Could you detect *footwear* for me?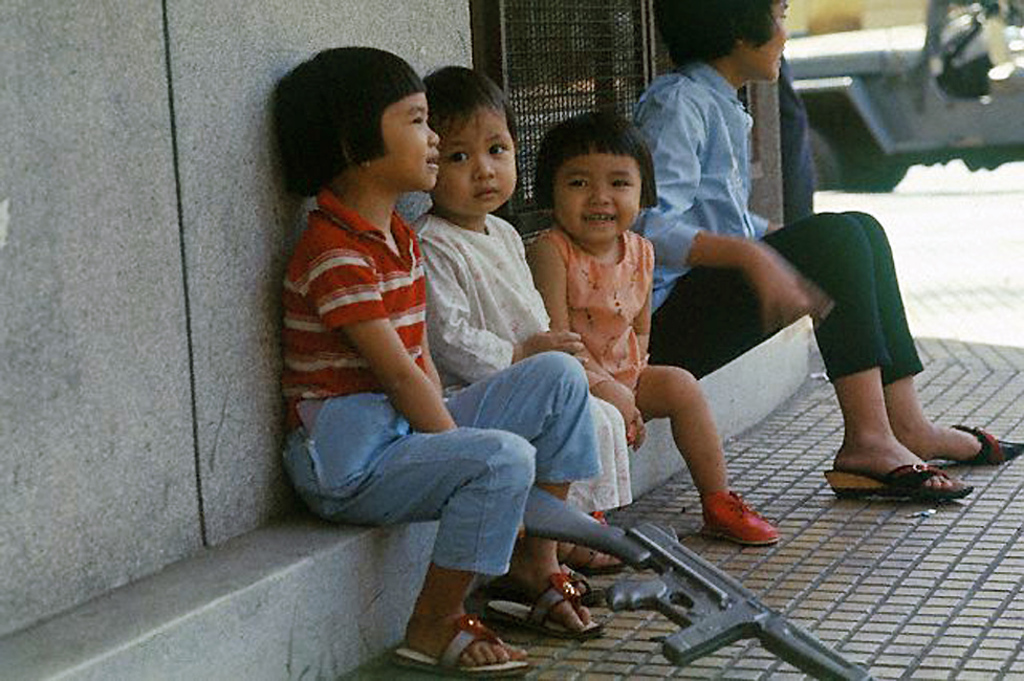
Detection result: rect(701, 490, 784, 559).
